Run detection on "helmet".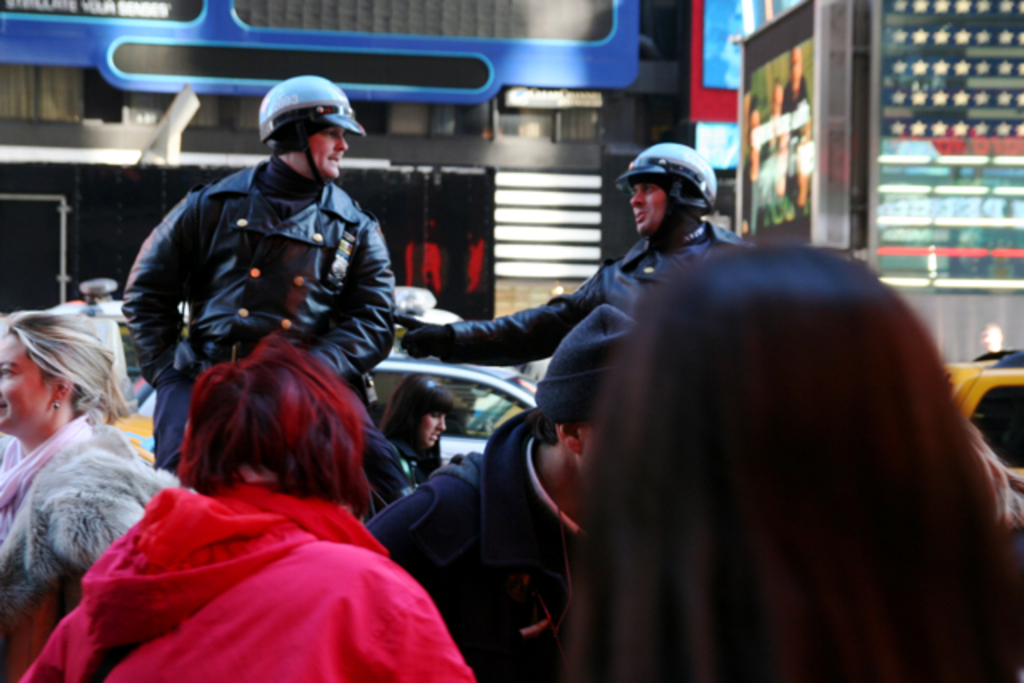
Result: (606, 142, 720, 246).
